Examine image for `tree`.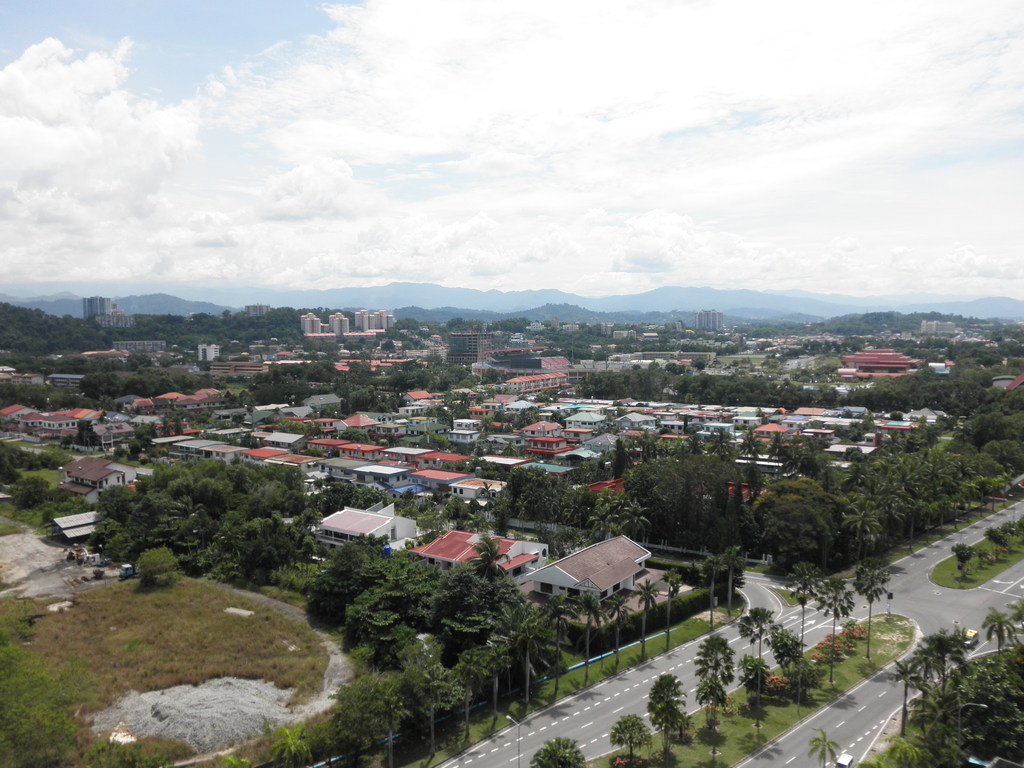
Examination result: (70,416,100,448).
